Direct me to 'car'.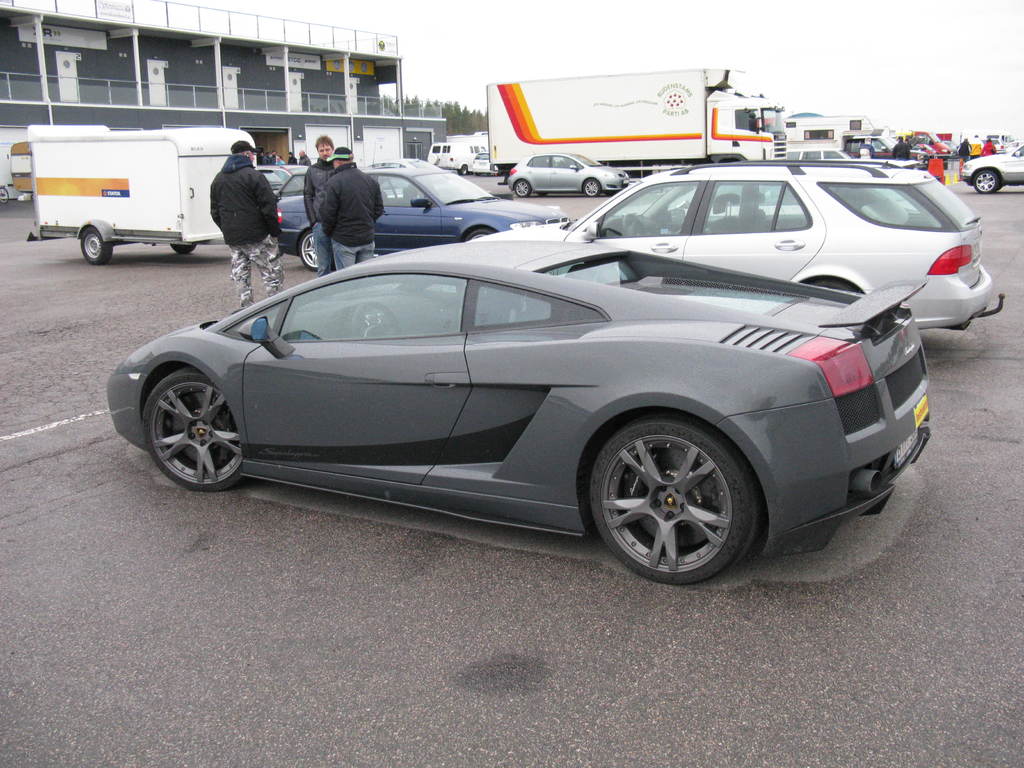
Direction: x1=271, y1=158, x2=573, y2=271.
